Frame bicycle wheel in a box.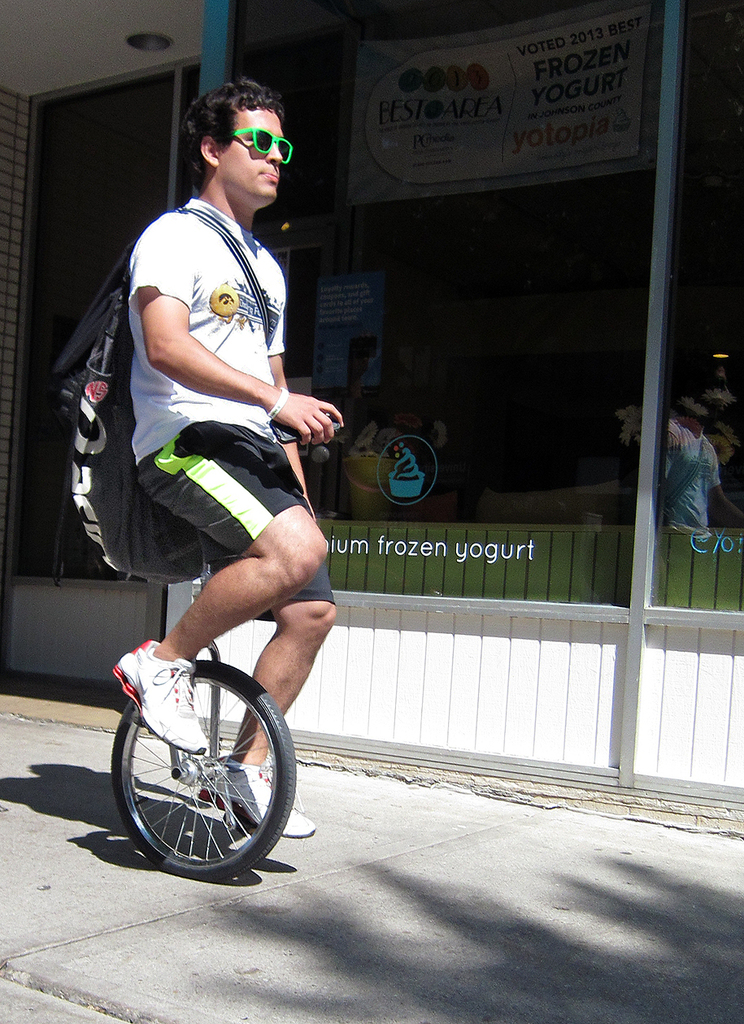
select_region(115, 662, 298, 893).
